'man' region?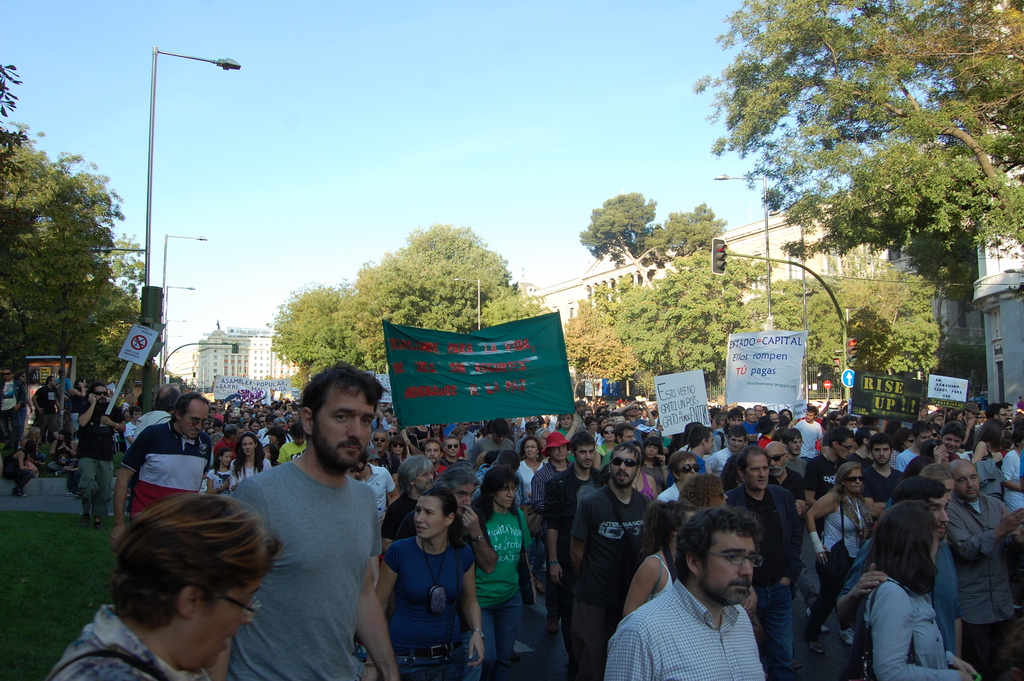
locate(131, 383, 185, 445)
